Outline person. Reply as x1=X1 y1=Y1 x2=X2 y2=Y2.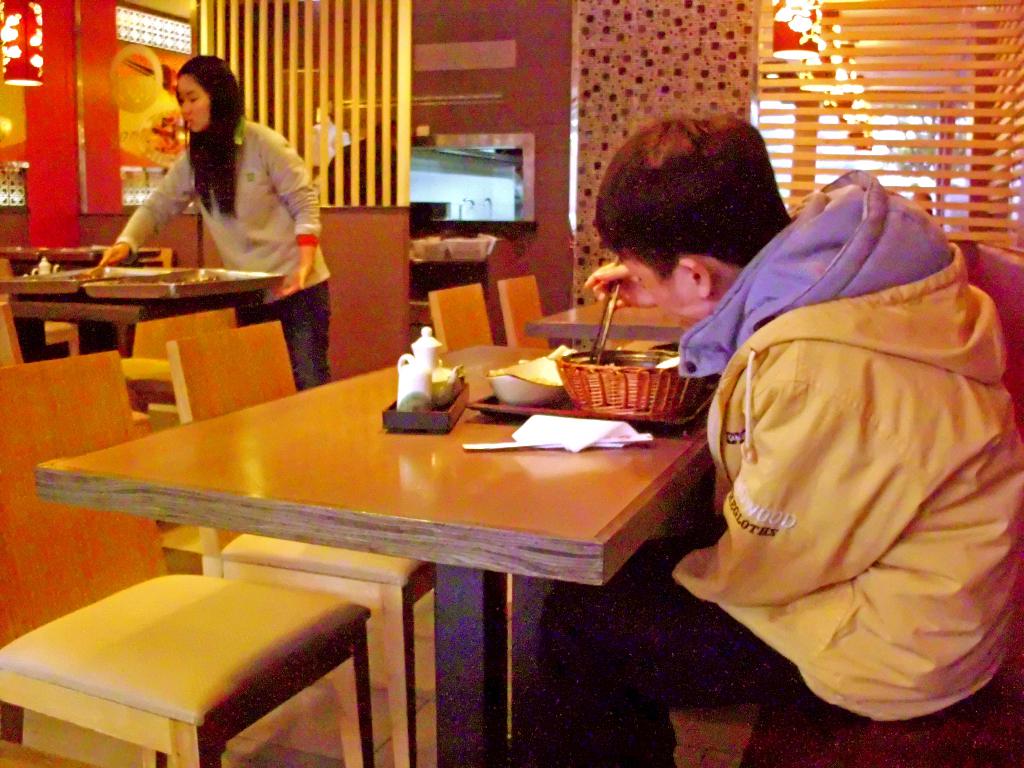
x1=564 y1=79 x2=974 y2=721.
